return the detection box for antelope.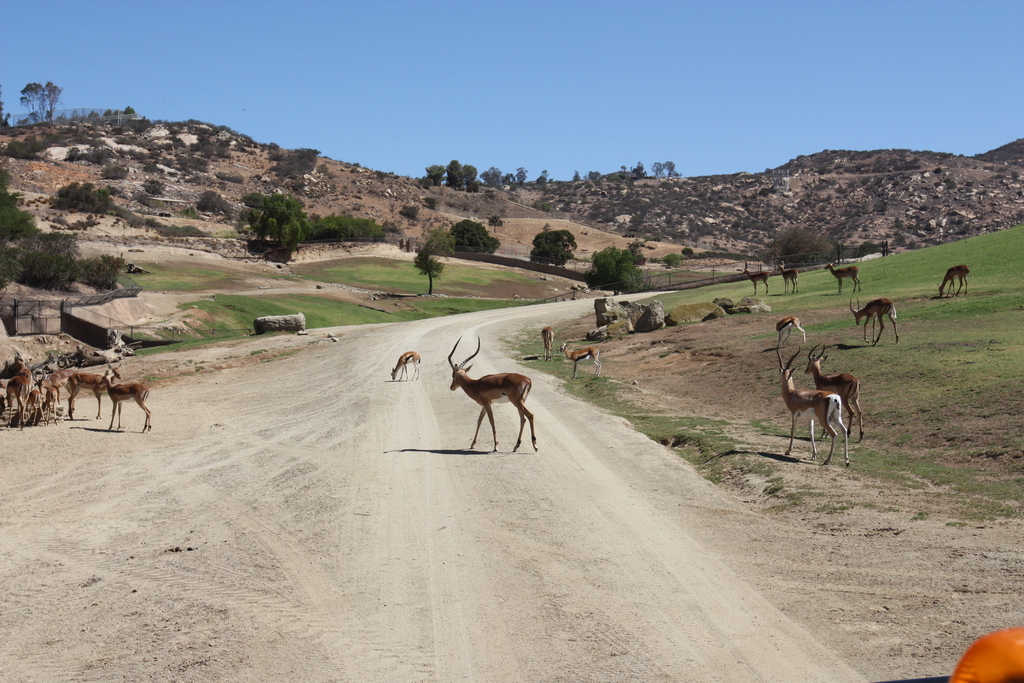
crop(774, 331, 851, 463).
